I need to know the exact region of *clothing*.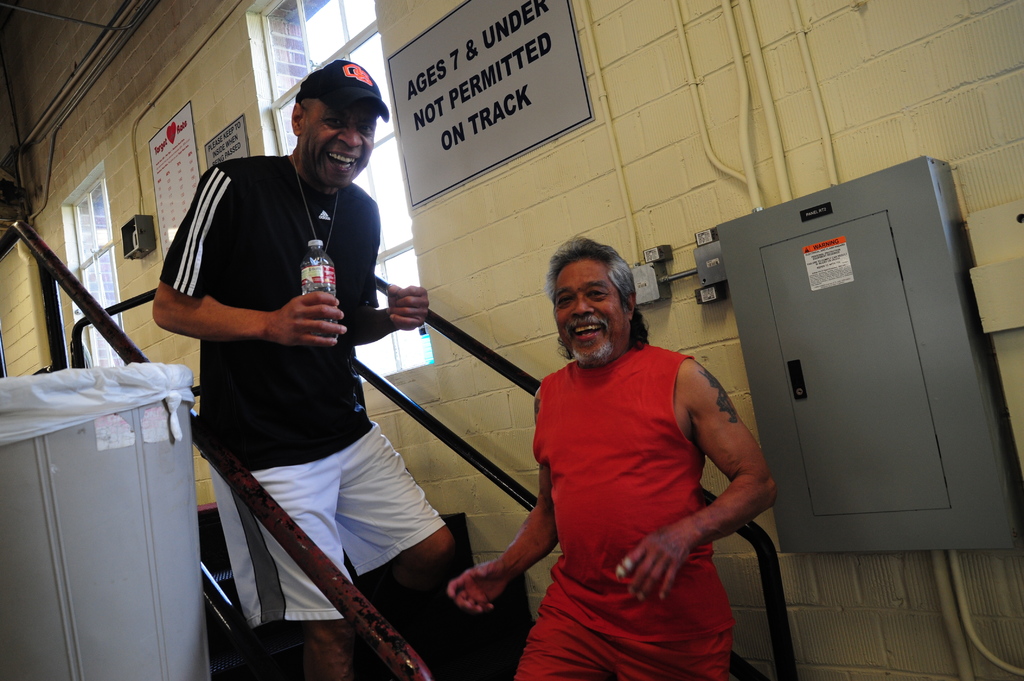
Region: 506, 348, 724, 680.
